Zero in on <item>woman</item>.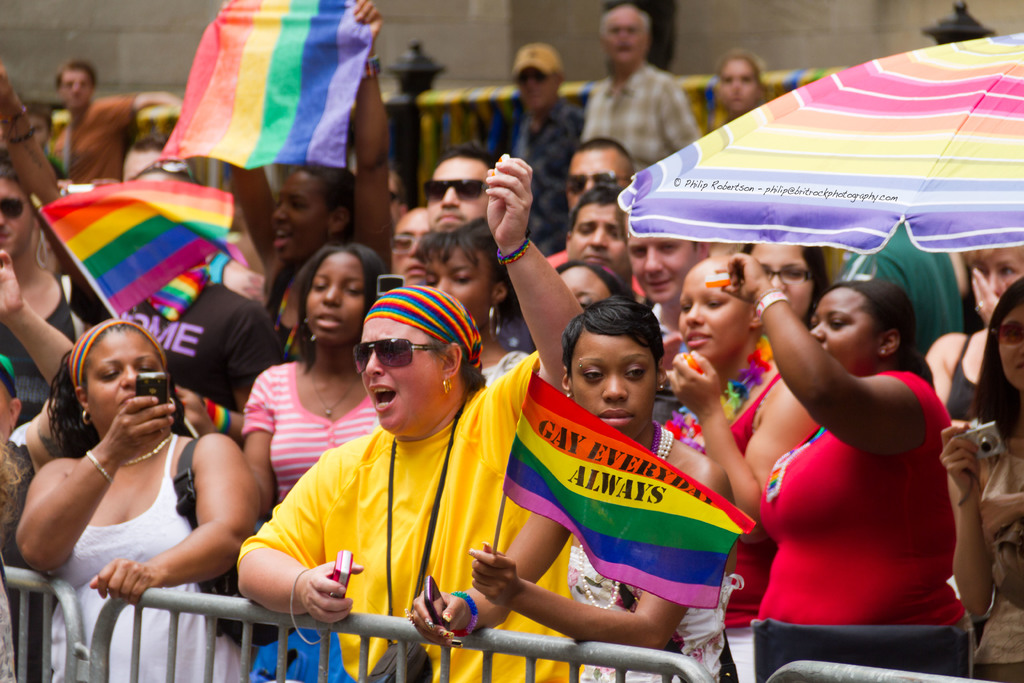
Zeroed in: [726,255,966,621].
